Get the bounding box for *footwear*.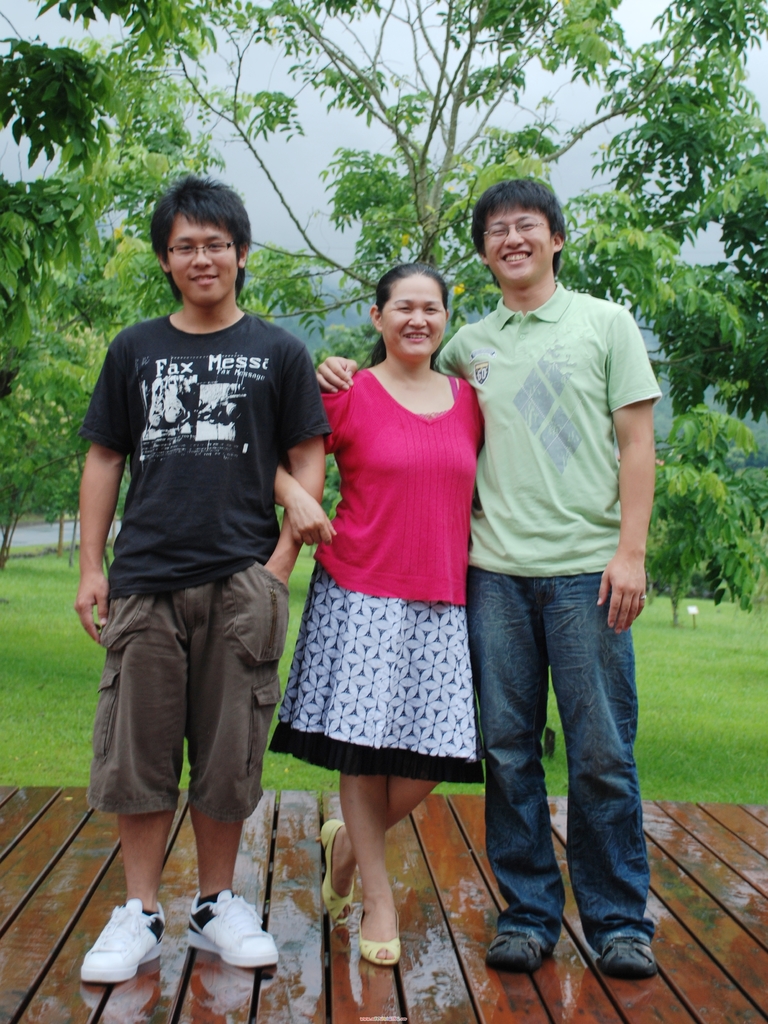
(x1=74, y1=888, x2=170, y2=989).
